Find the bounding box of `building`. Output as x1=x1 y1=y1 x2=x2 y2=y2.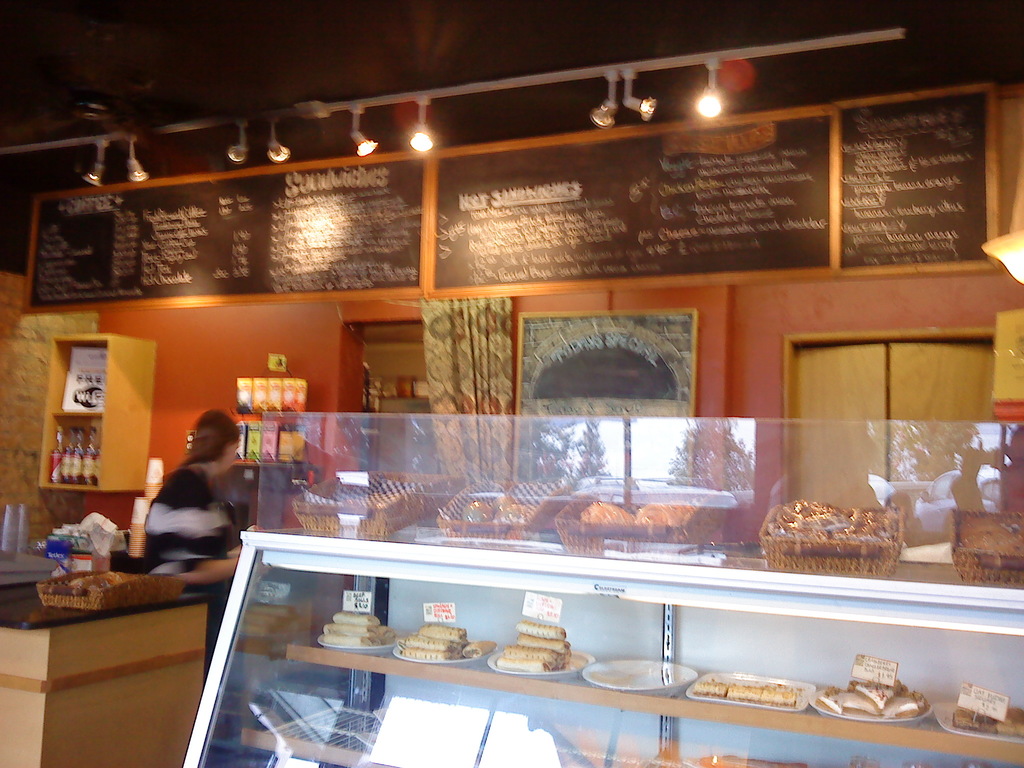
x1=0 y1=2 x2=1023 y2=767.
